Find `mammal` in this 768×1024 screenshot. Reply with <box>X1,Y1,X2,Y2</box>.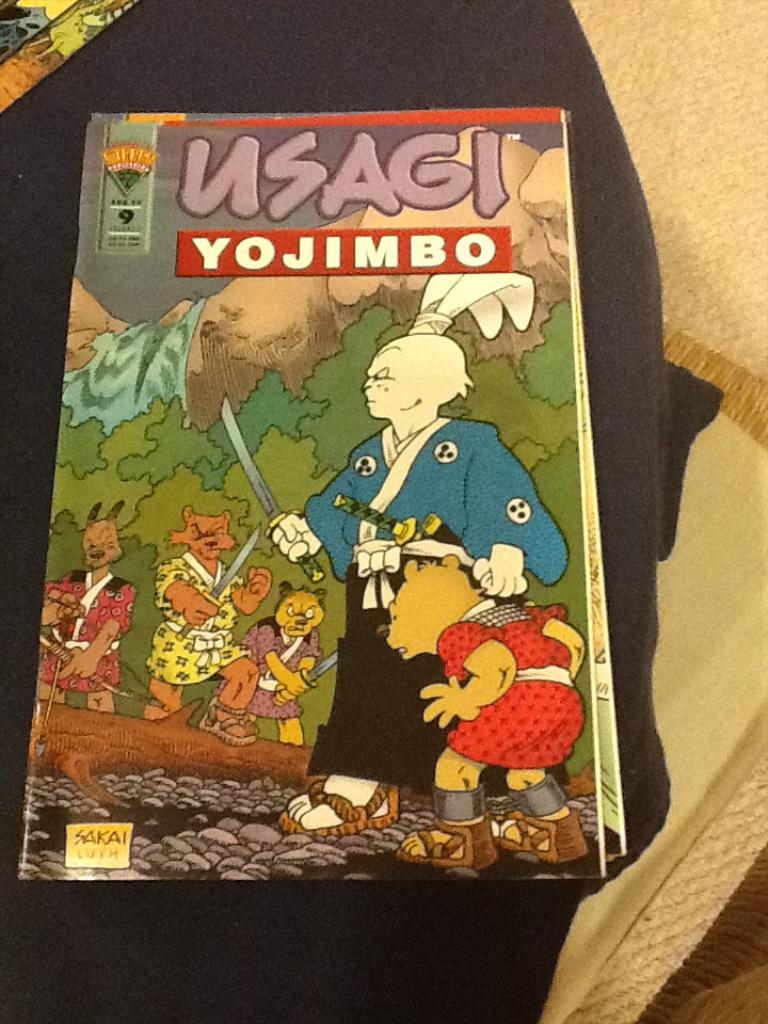
<box>199,579,324,741</box>.
